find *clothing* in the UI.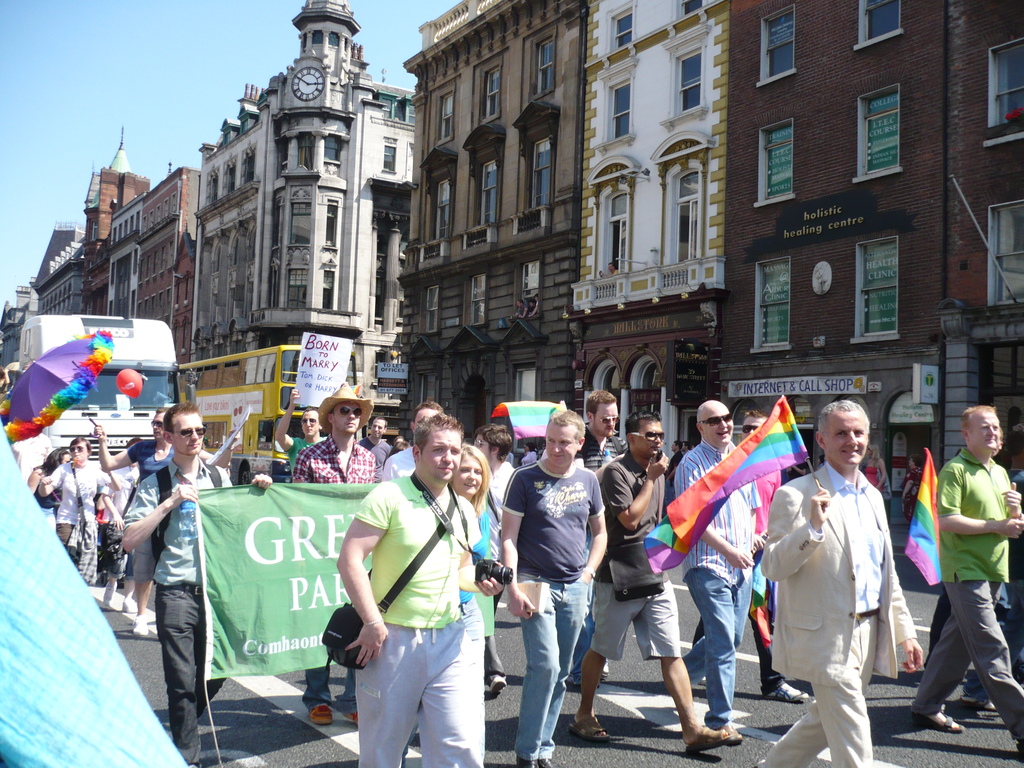
UI element at BBox(291, 435, 312, 465).
